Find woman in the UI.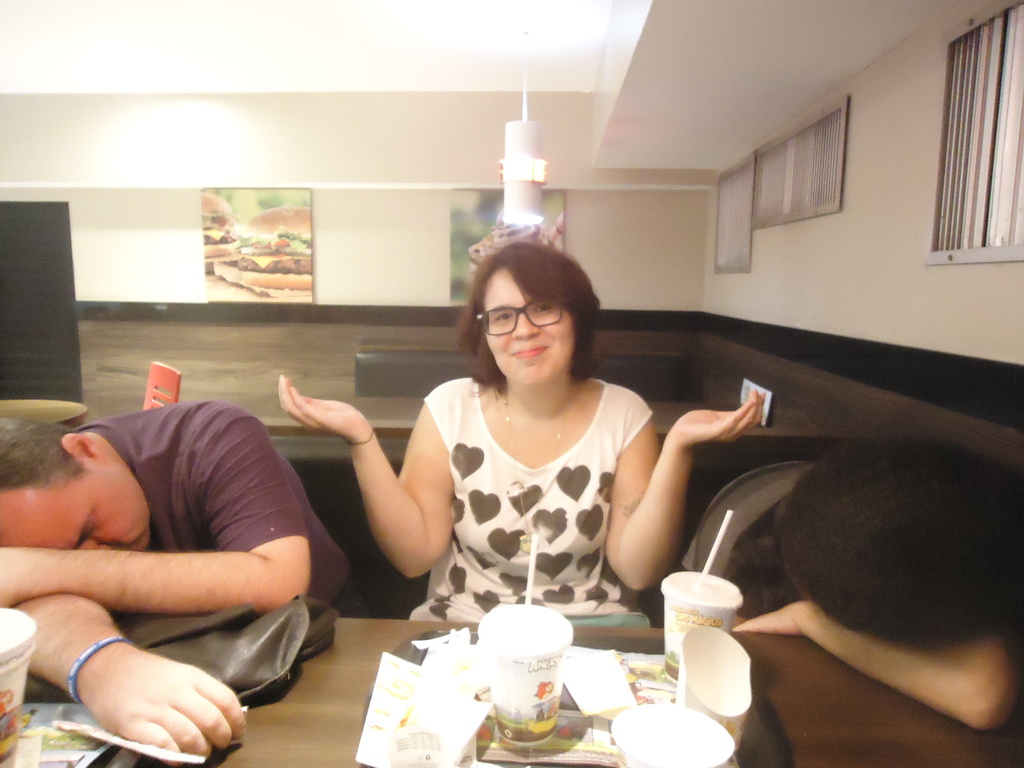
UI element at [left=278, top=233, right=776, bottom=631].
